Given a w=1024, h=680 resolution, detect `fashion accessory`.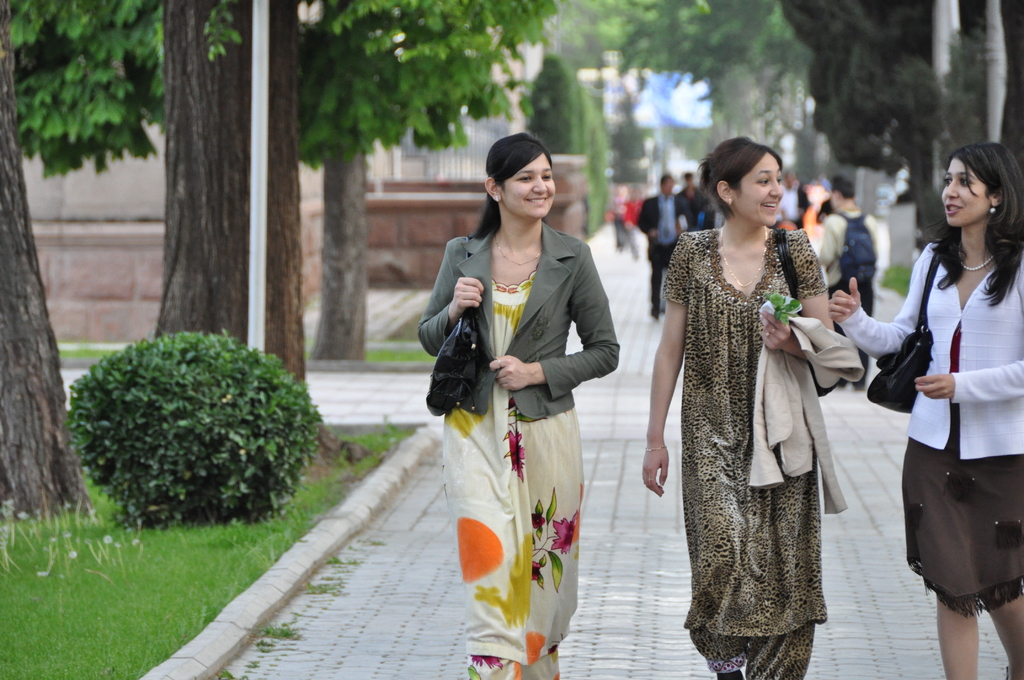
<box>987,204,1000,214</box>.
